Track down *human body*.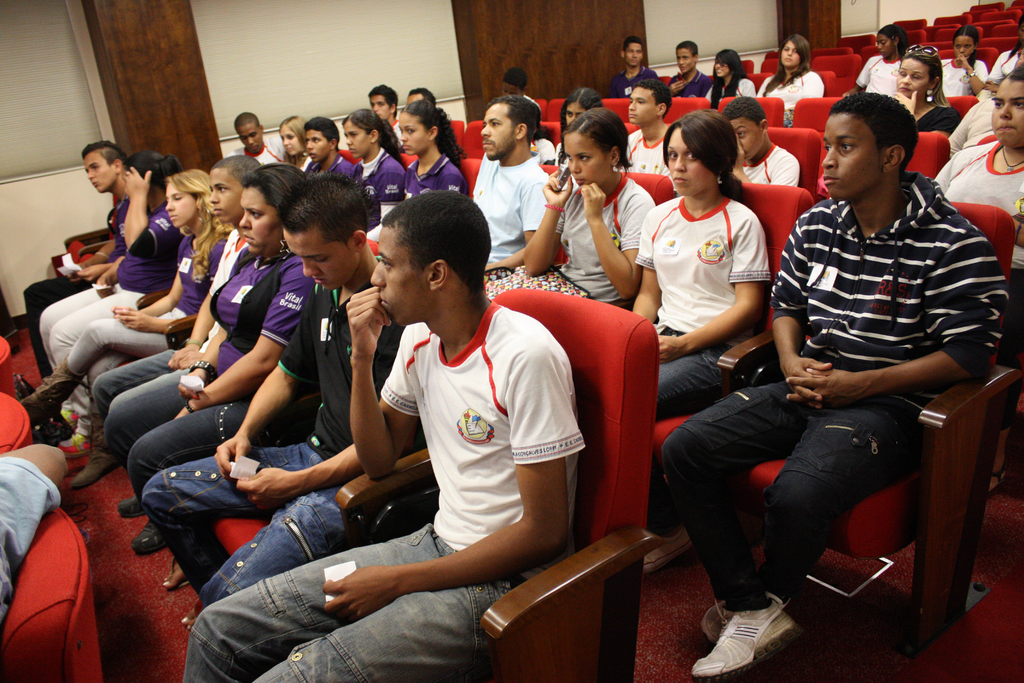
Tracked to x1=510 y1=94 x2=652 y2=311.
